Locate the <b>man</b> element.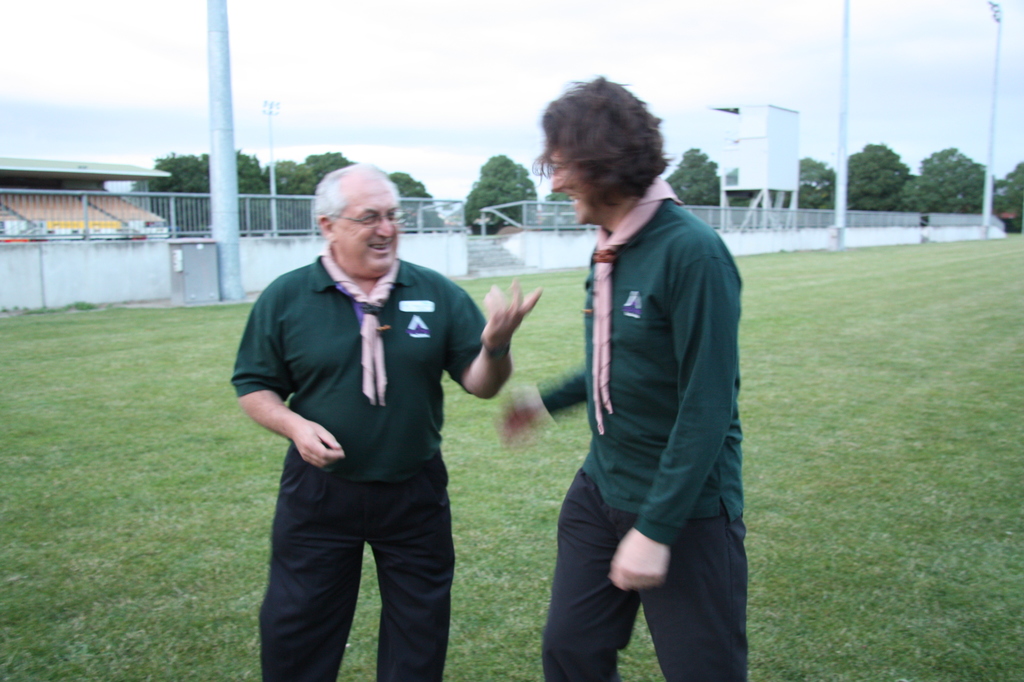
Element bbox: (219, 155, 541, 681).
